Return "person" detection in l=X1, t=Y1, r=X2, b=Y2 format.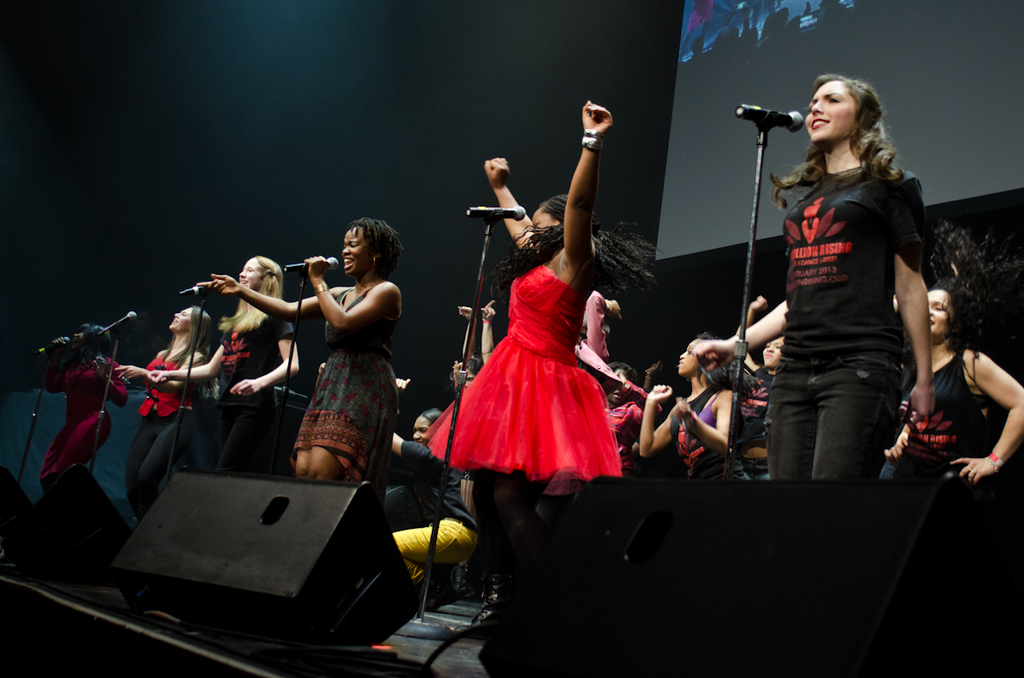
l=887, t=215, r=1021, b=496.
